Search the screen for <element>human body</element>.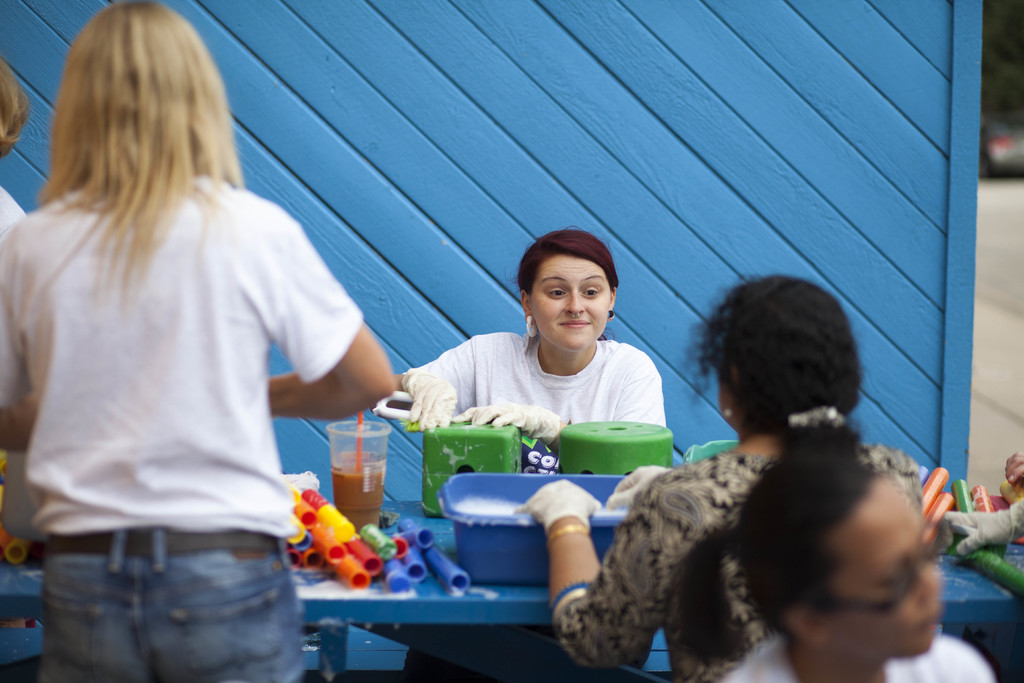
Found at box(8, 0, 428, 679).
